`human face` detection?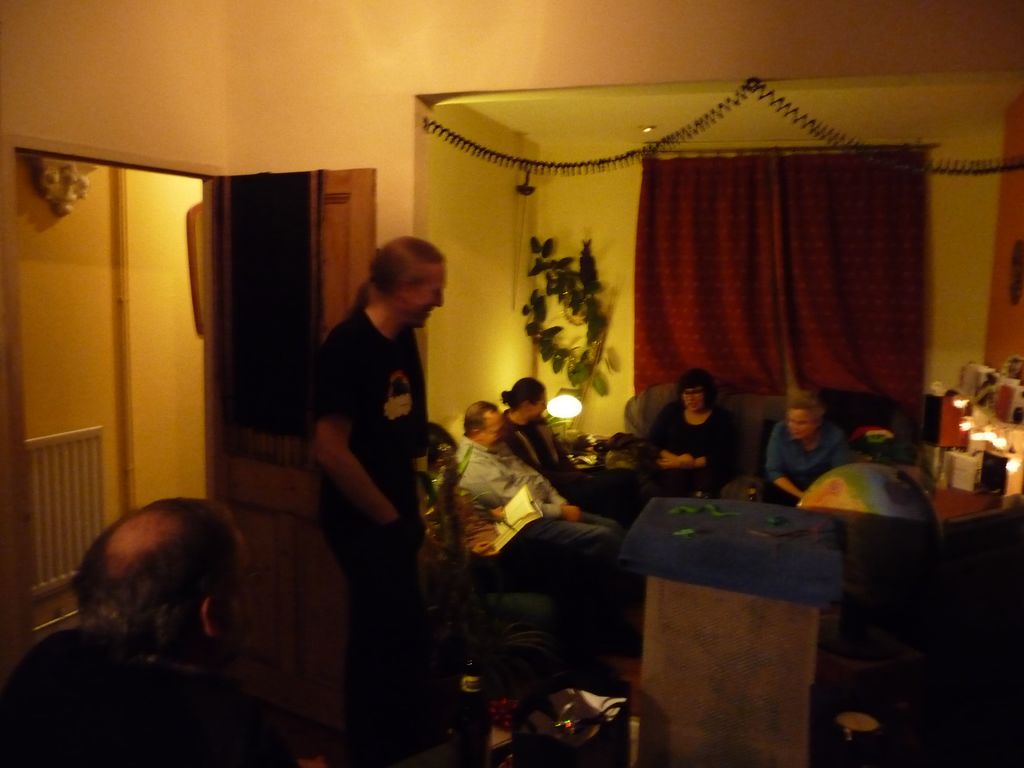
l=791, t=404, r=817, b=440
